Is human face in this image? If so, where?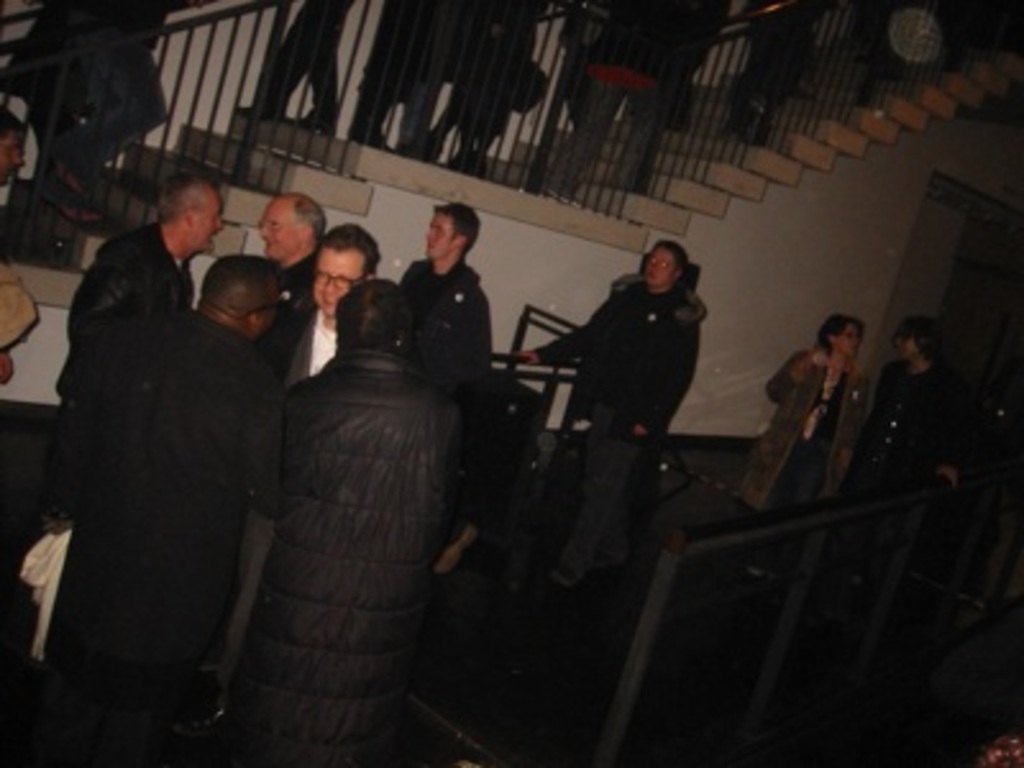
Yes, at pyautogui.locateOnScreen(312, 241, 369, 315).
